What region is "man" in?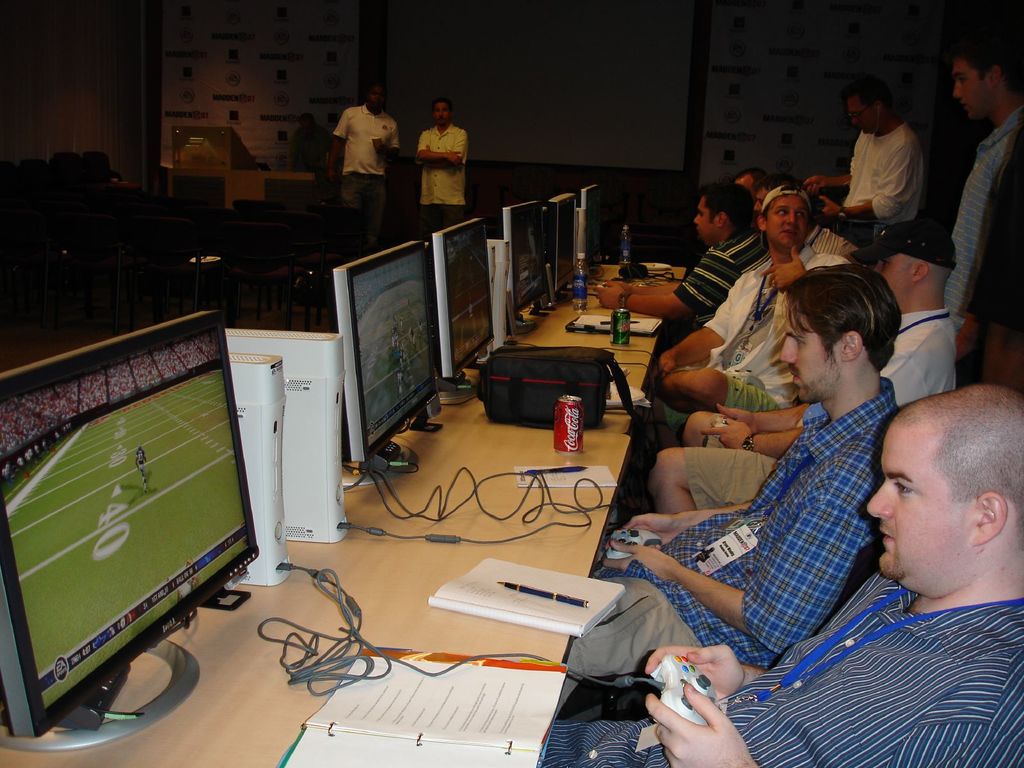
(left=538, top=383, right=1023, bottom=767).
